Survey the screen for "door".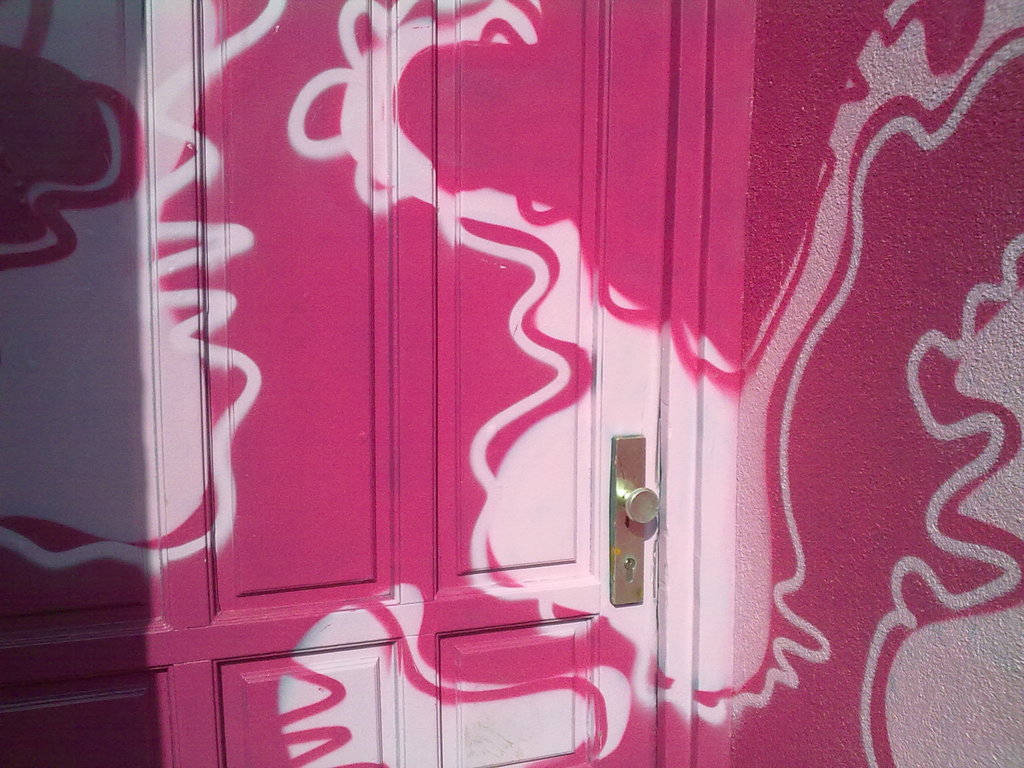
Survey found: Rect(0, 0, 665, 767).
